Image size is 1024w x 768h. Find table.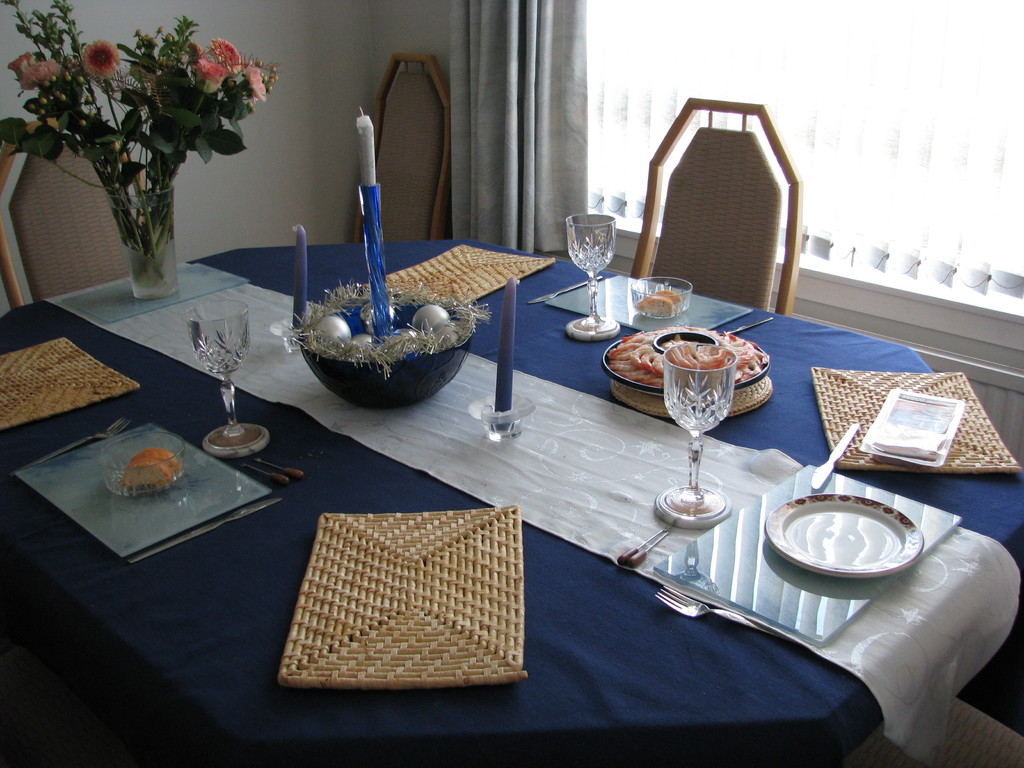
[x1=0, y1=233, x2=1023, y2=767].
